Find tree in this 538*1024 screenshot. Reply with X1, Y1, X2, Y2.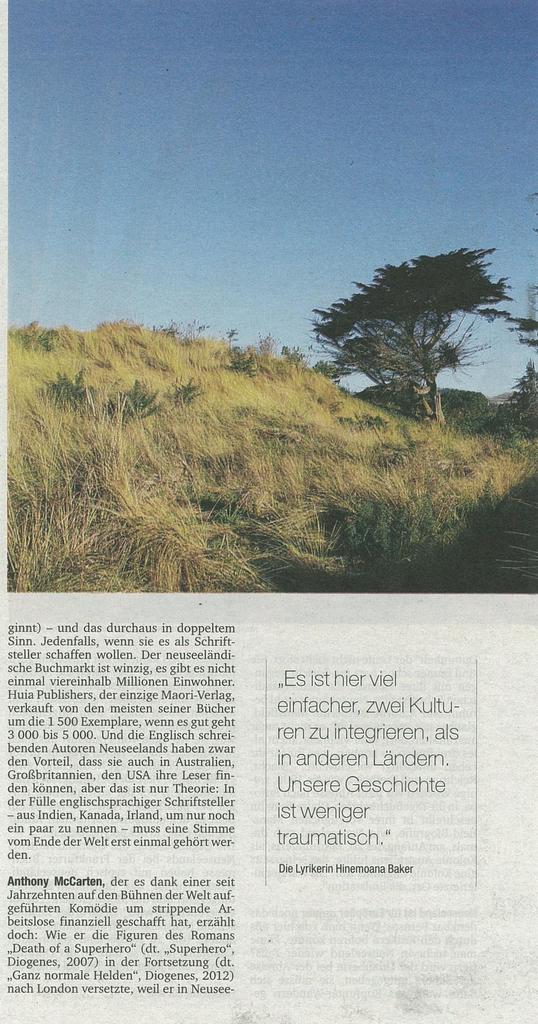
499, 284, 537, 380.
